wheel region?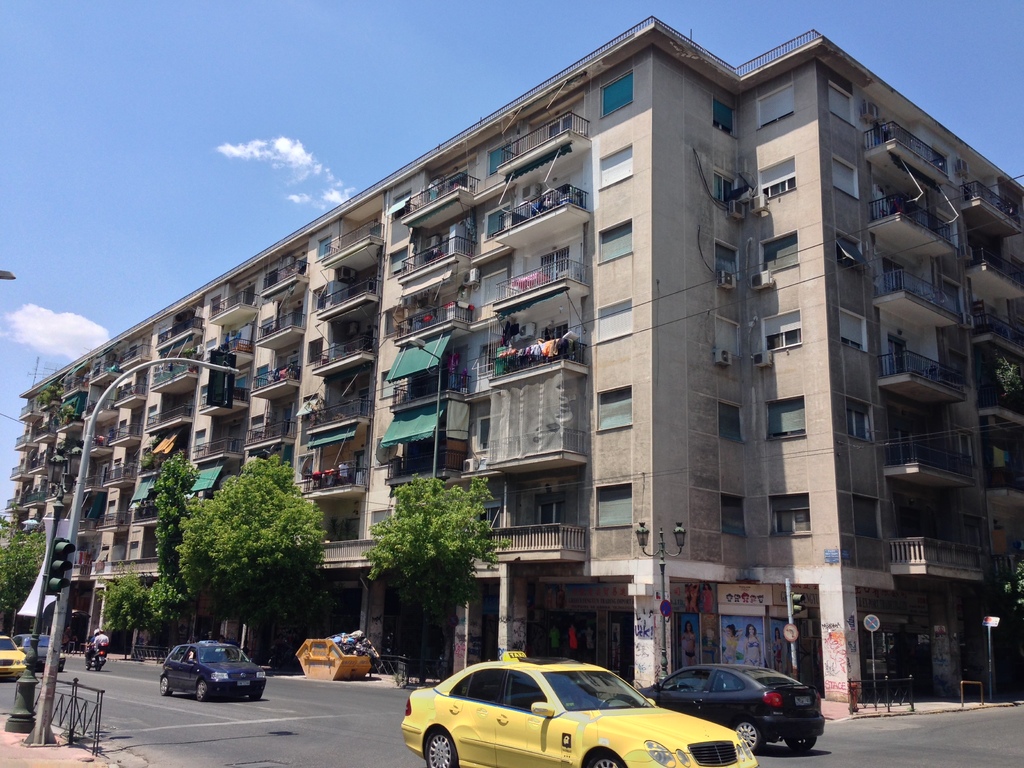
<bbox>732, 717, 763, 754</bbox>
